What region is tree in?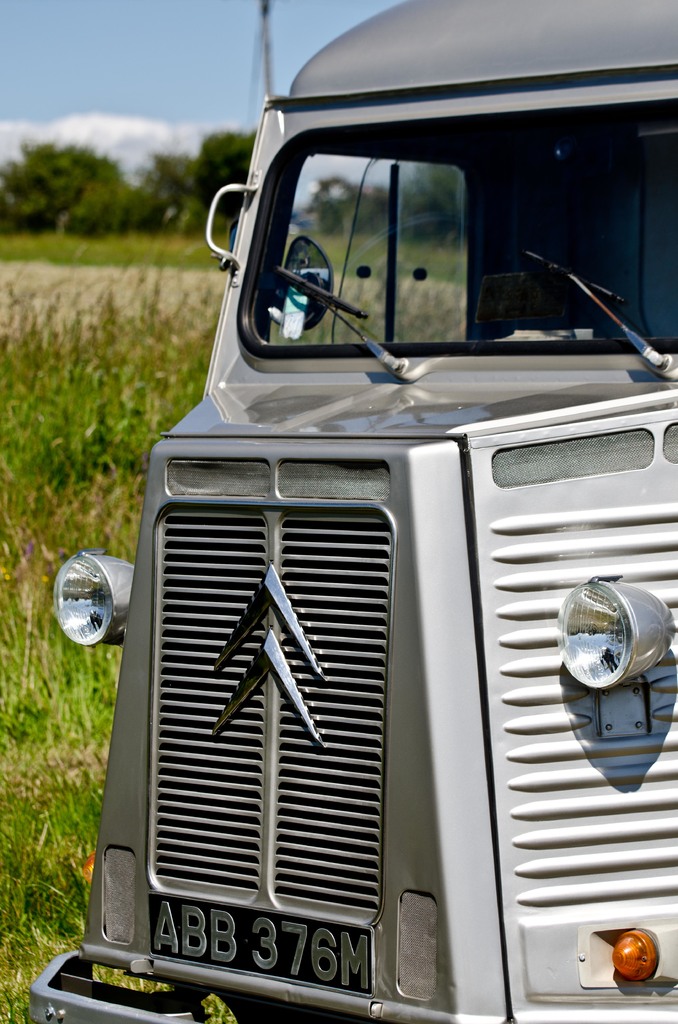
l=195, t=131, r=274, b=248.
